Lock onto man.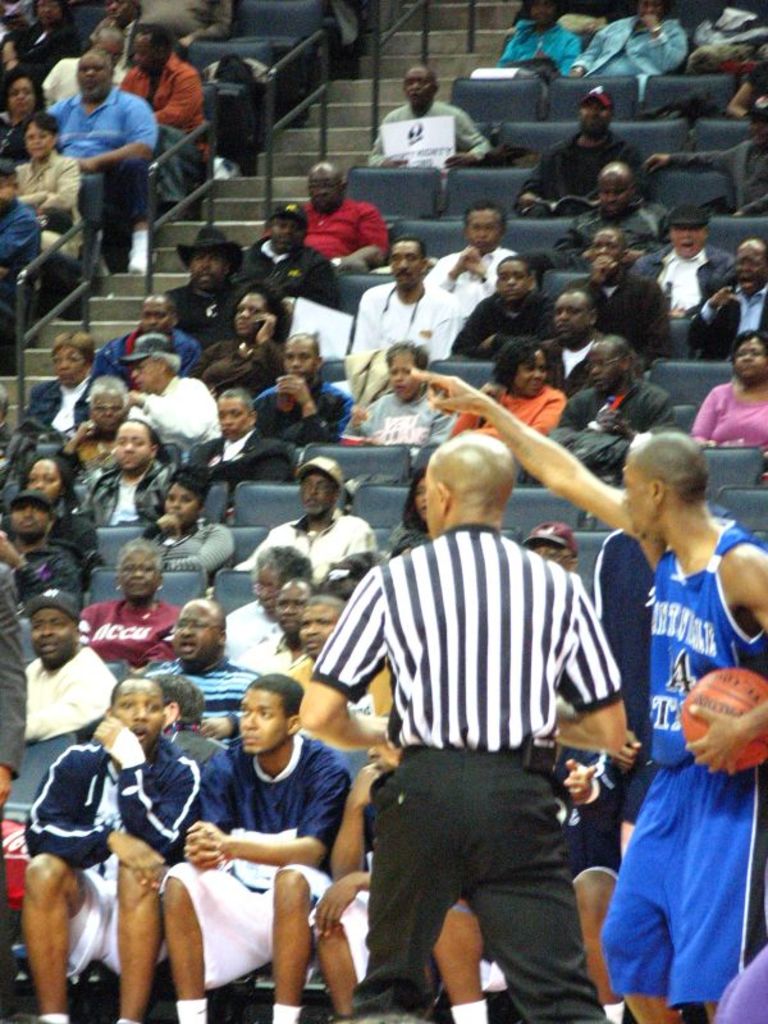
Locked: (x1=431, y1=735, x2=627, y2=1023).
